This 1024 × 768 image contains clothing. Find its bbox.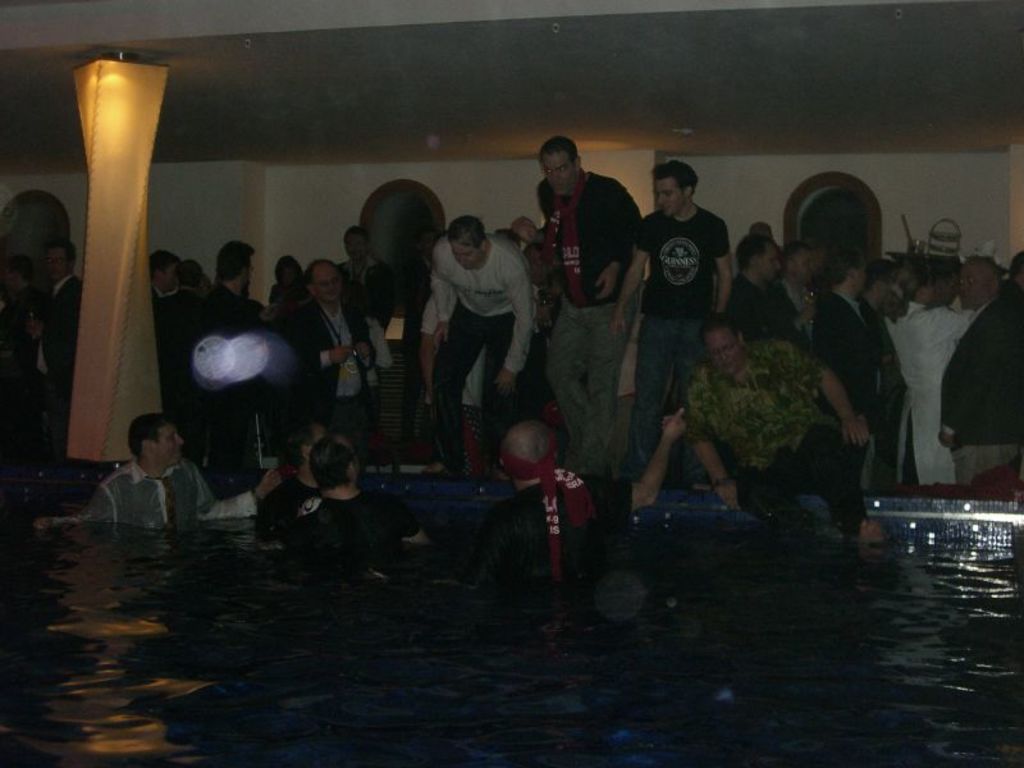
bbox=[874, 311, 978, 486].
